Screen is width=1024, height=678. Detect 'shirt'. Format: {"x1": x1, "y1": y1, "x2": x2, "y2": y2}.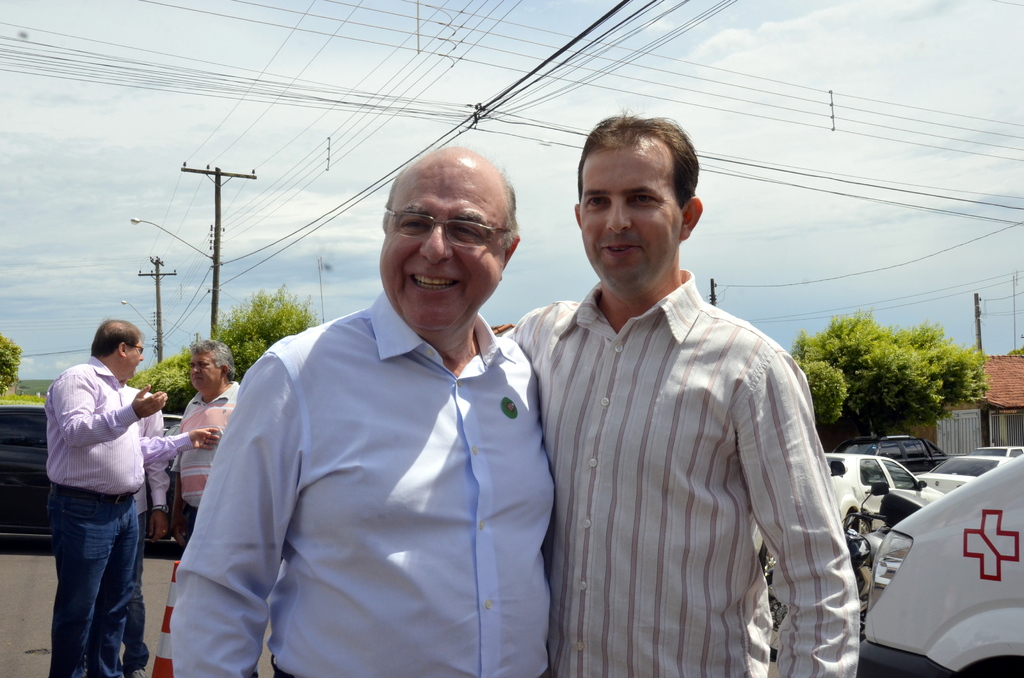
{"x1": 498, "y1": 268, "x2": 854, "y2": 677}.
